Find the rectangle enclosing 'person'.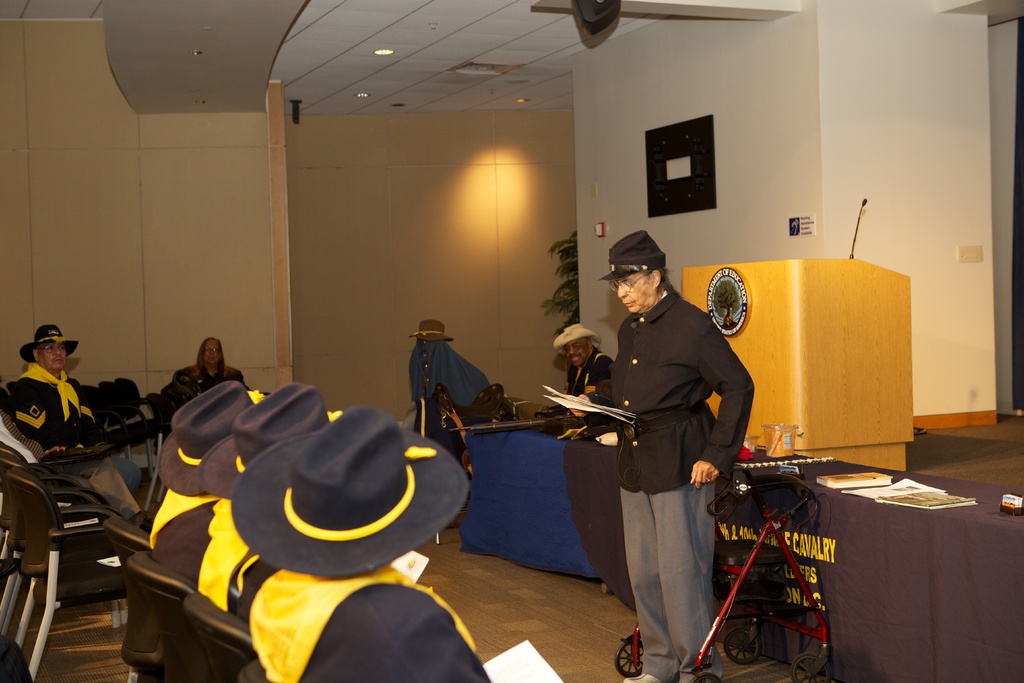
Rect(556, 323, 620, 425).
